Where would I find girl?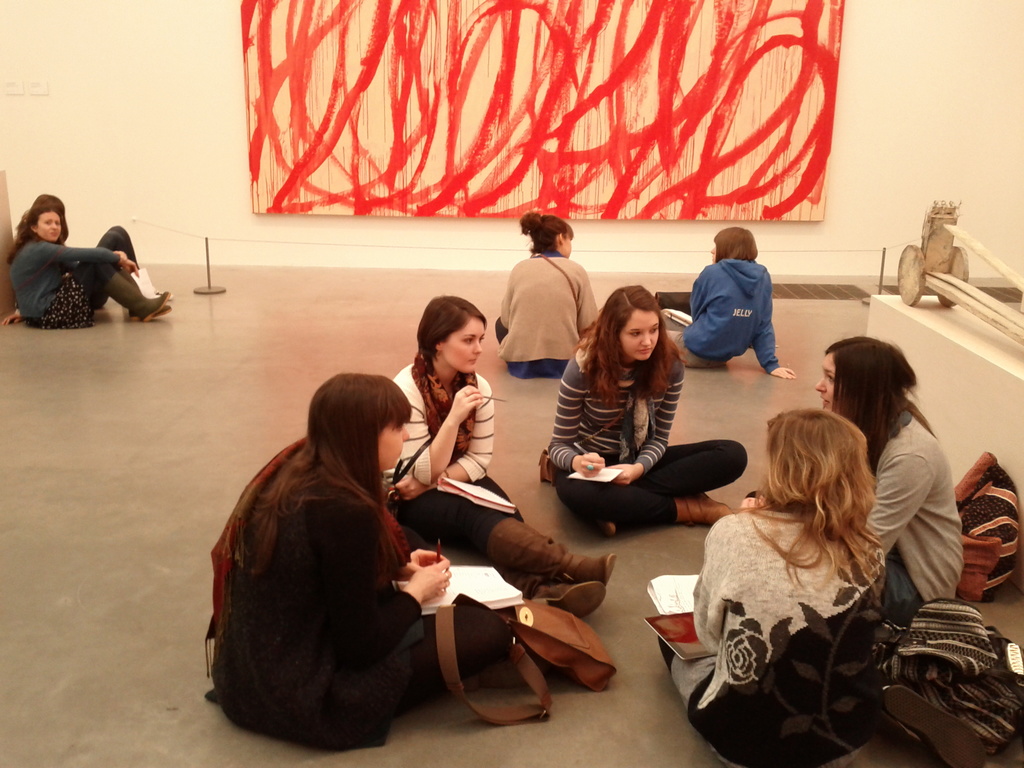
At rect(492, 210, 603, 380).
